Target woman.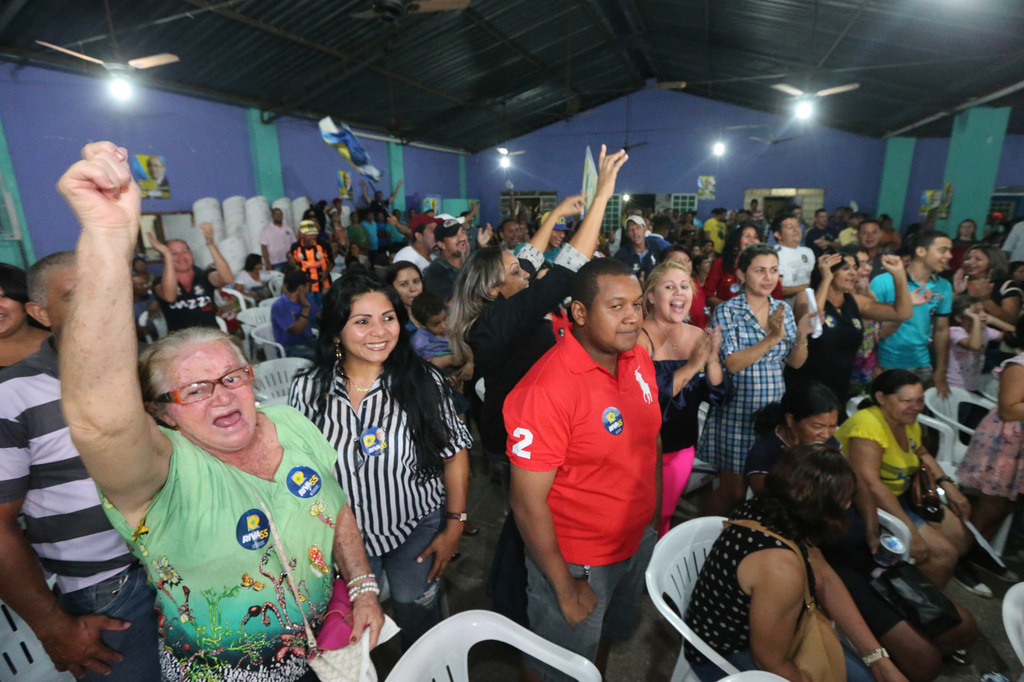
Target region: 705/233/816/512.
